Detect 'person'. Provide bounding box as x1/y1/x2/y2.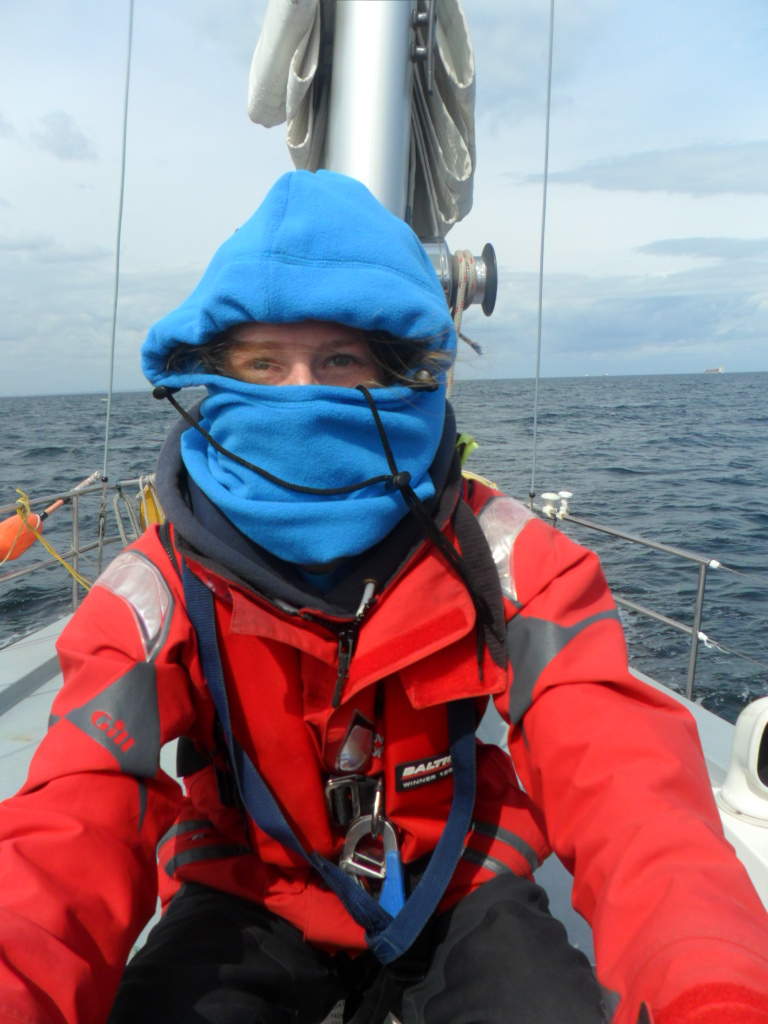
0/166/767/1021.
